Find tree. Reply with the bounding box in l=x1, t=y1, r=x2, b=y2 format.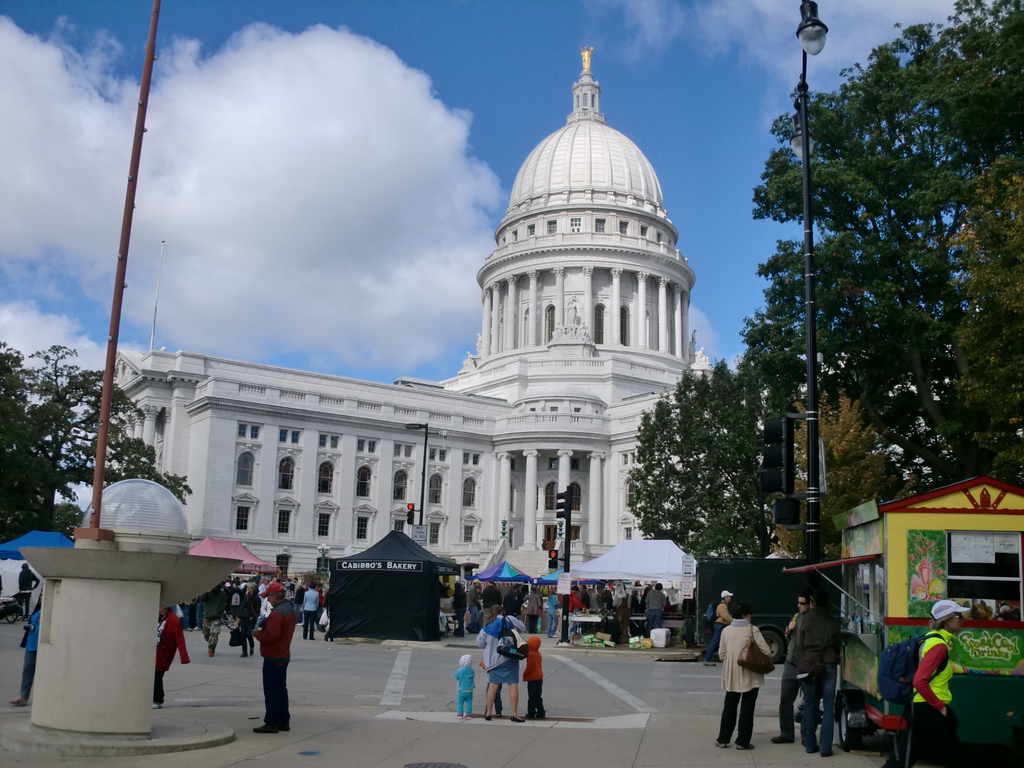
l=624, t=0, r=1023, b=572.
